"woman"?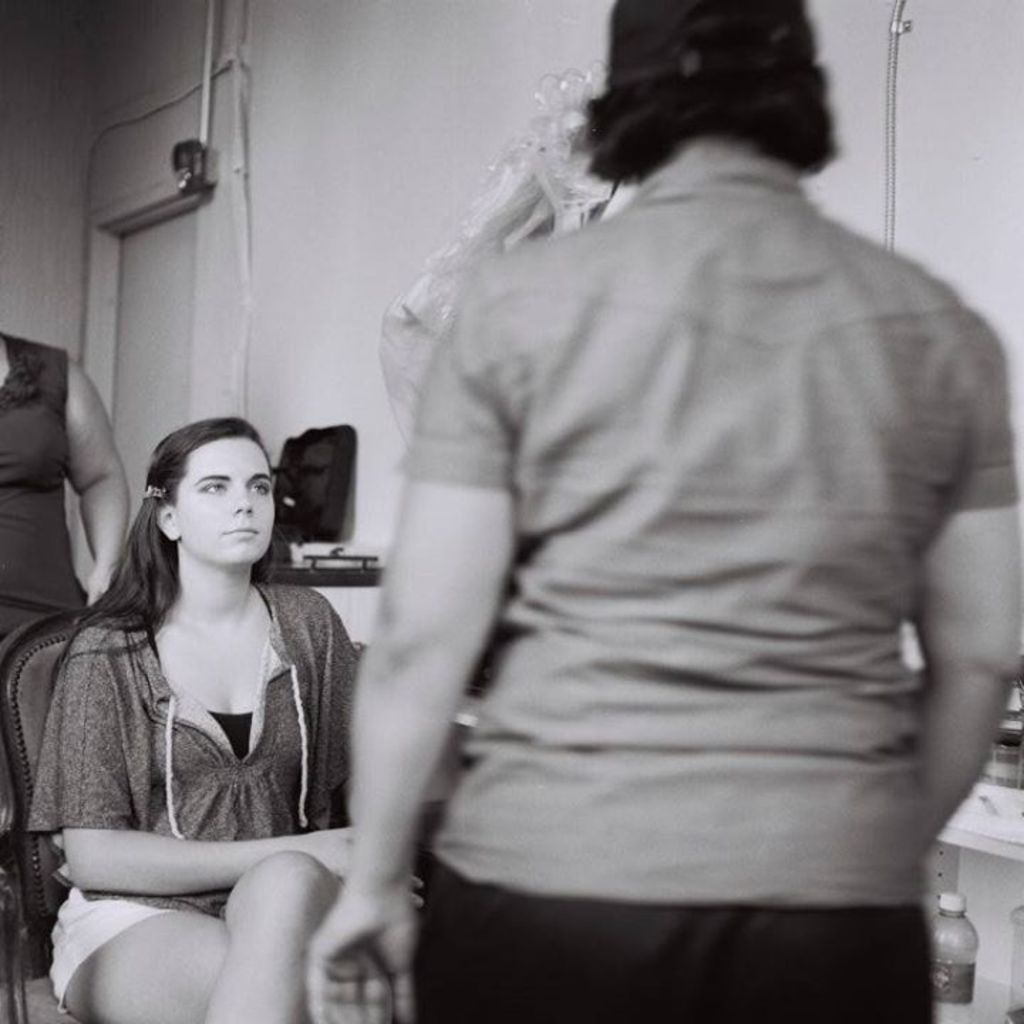
crop(306, 0, 1023, 1023)
